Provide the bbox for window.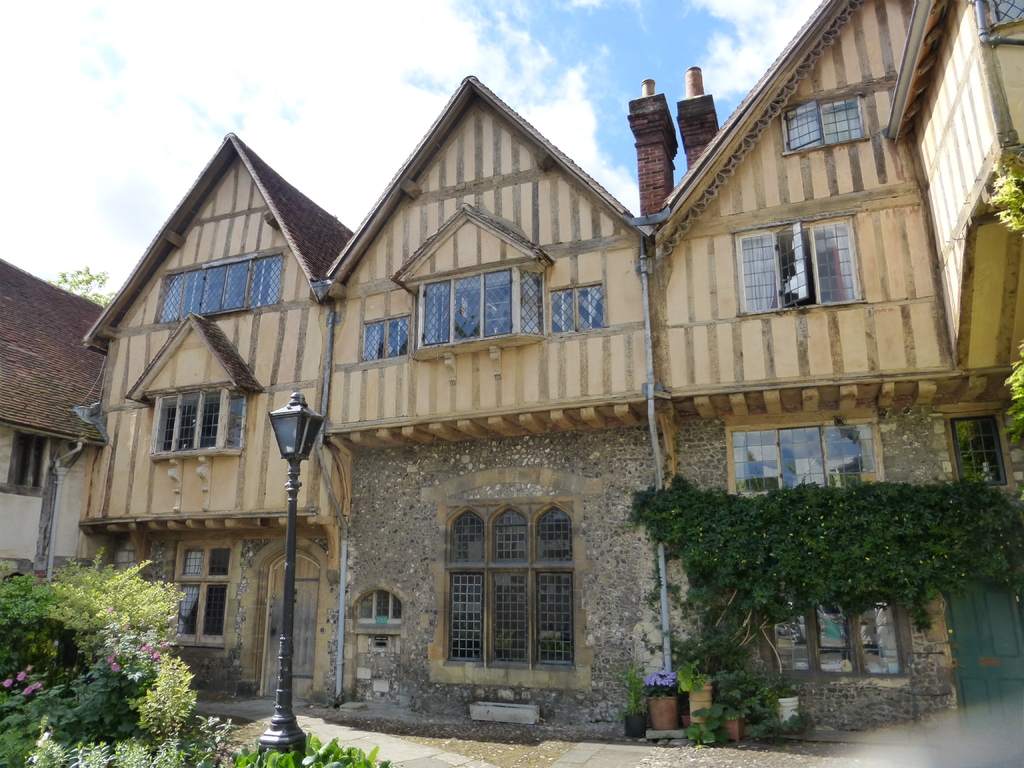
{"x1": 943, "y1": 409, "x2": 1011, "y2": 484}.
